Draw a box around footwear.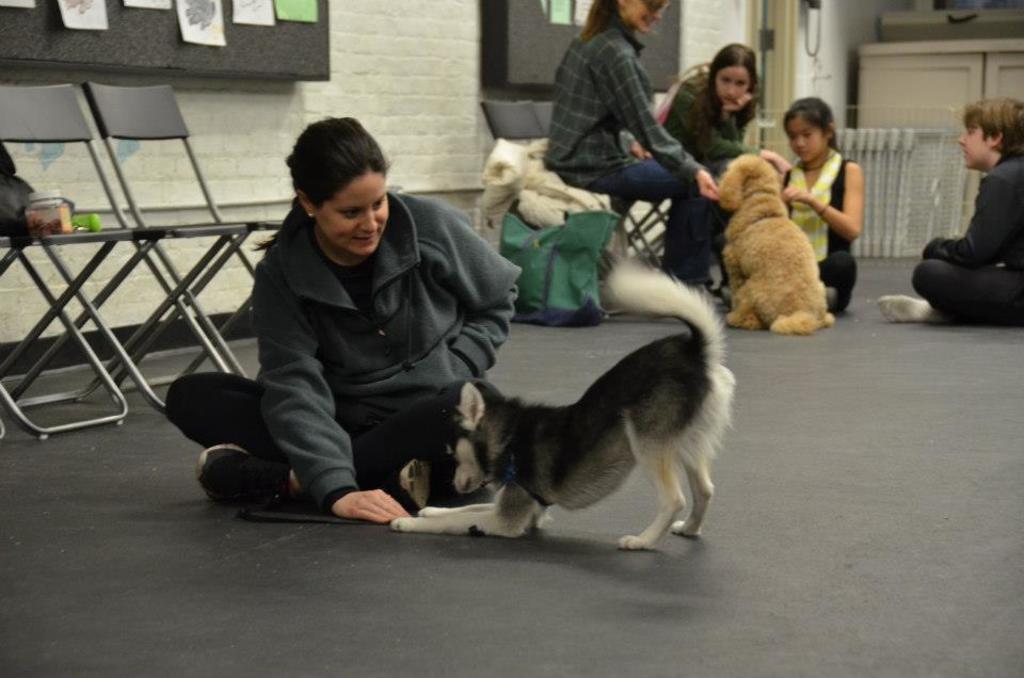
[left=389, top=455, right=445, bottom=513].
